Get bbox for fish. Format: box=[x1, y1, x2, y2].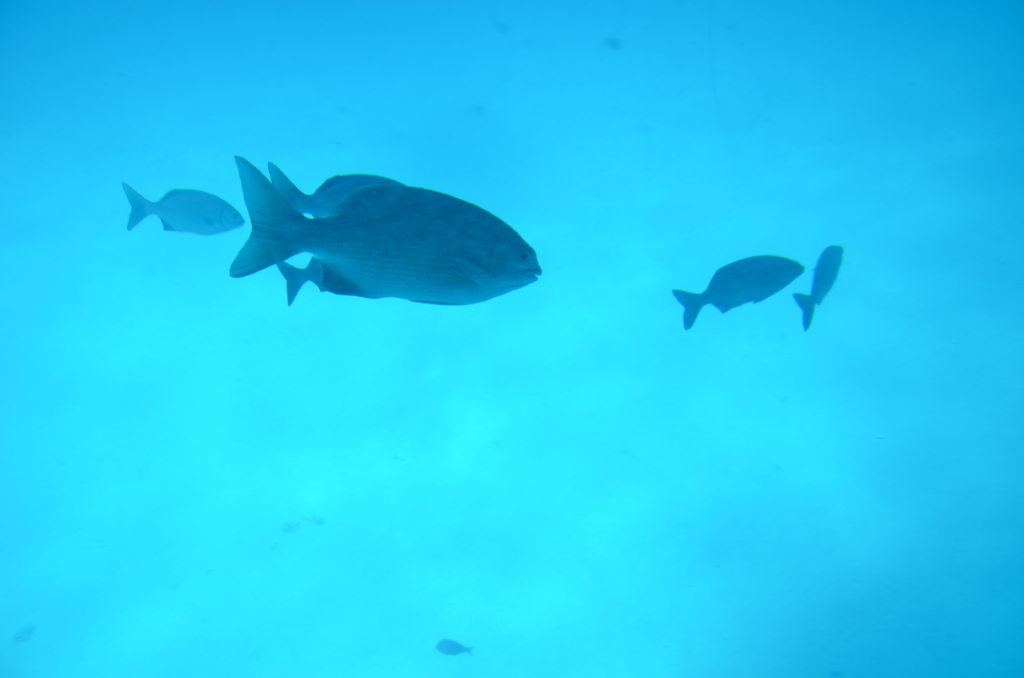
box=[434, 638, 474, 656].
